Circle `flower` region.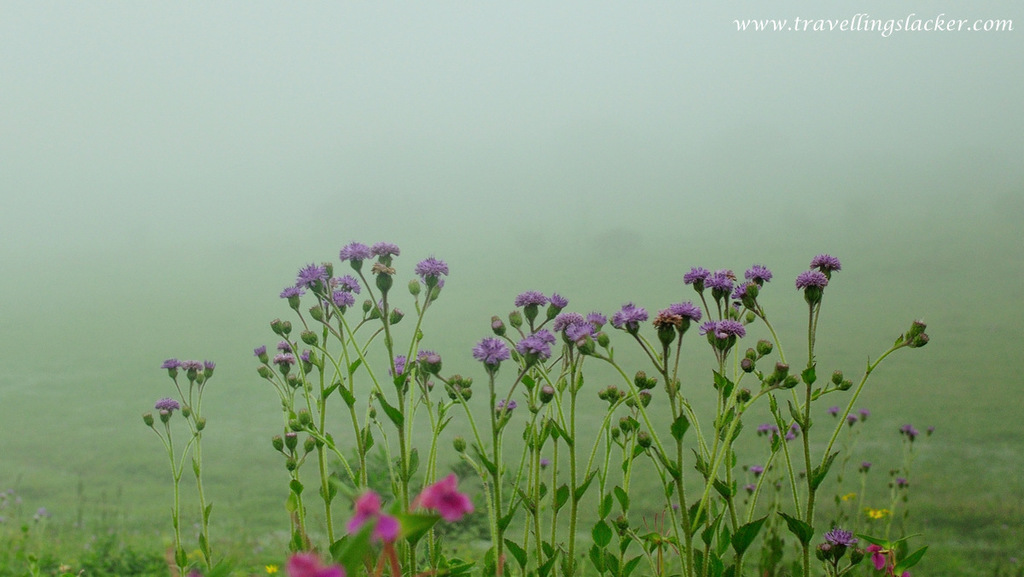
Region: [left=540, top=388, right=561, bottom=400].
